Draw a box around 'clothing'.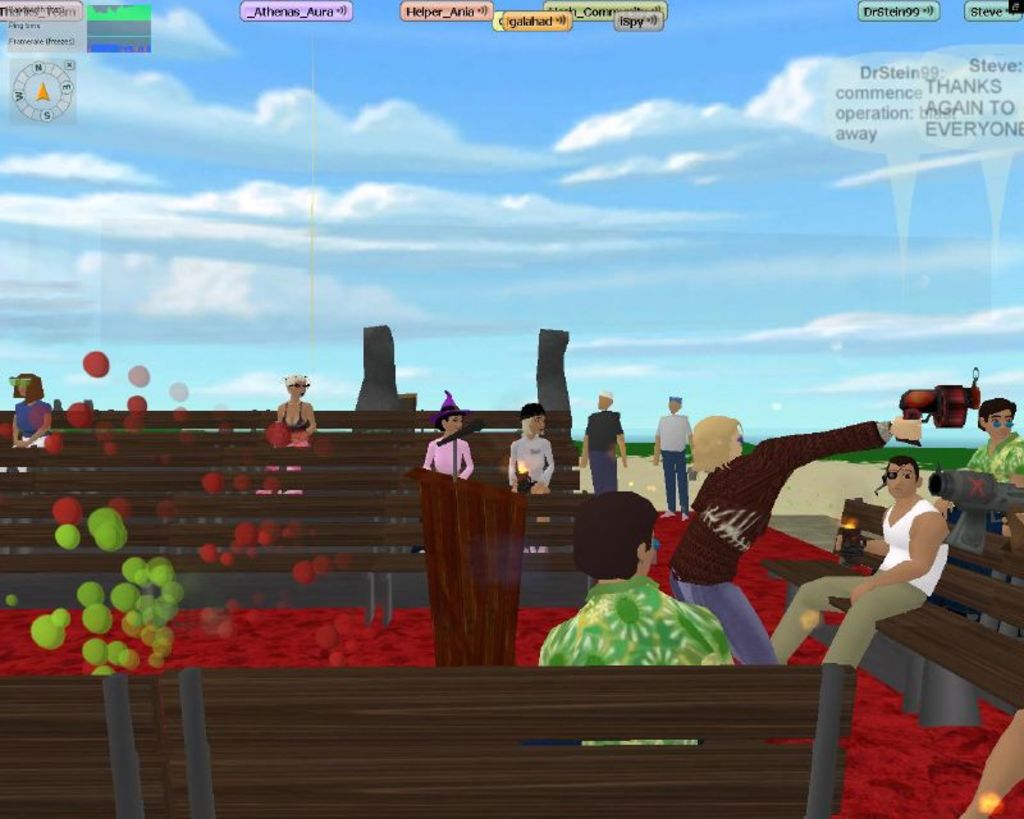
<box>654,412,694,514</box>.
